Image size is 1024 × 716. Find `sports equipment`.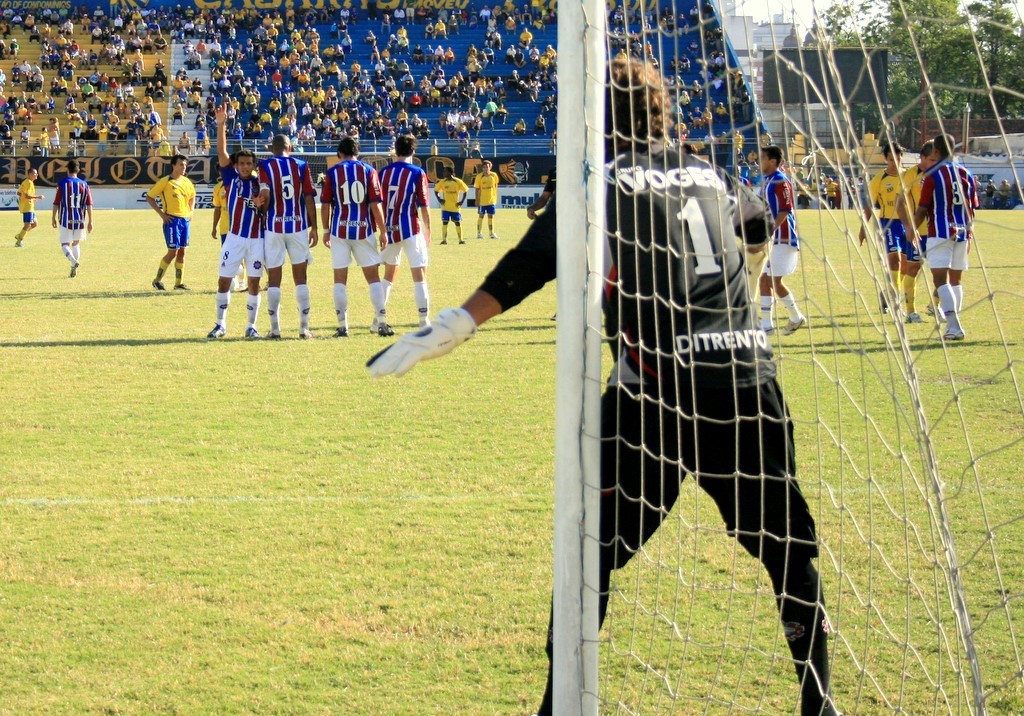
(left=934, top=327, right=963, bottom=341).
